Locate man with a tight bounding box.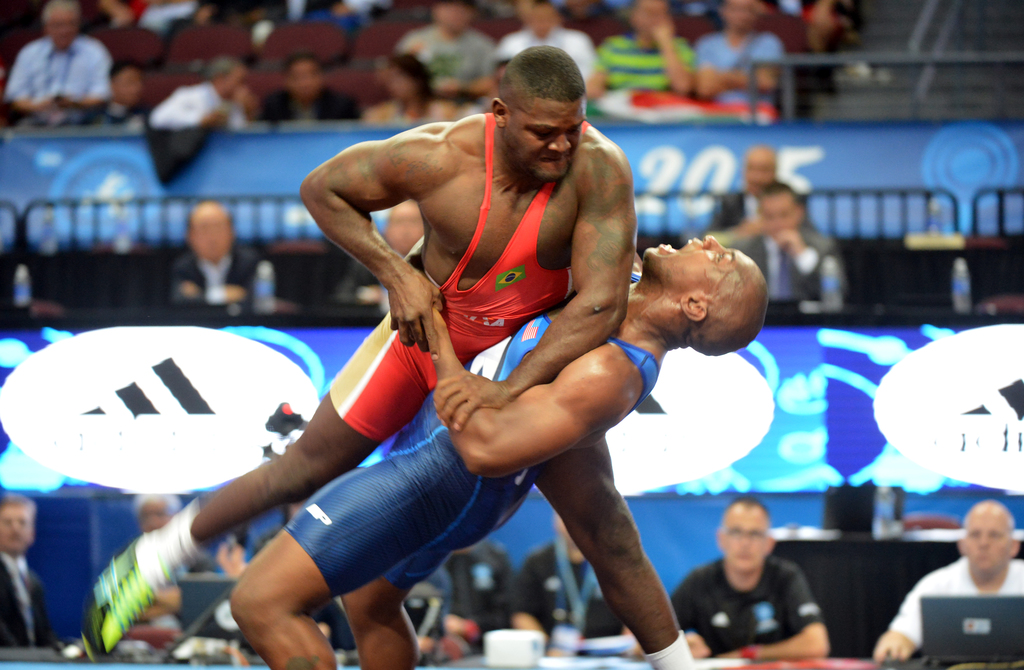
{"x1": 599, "y1": 0, "x2": 696, "y2": 105}.
